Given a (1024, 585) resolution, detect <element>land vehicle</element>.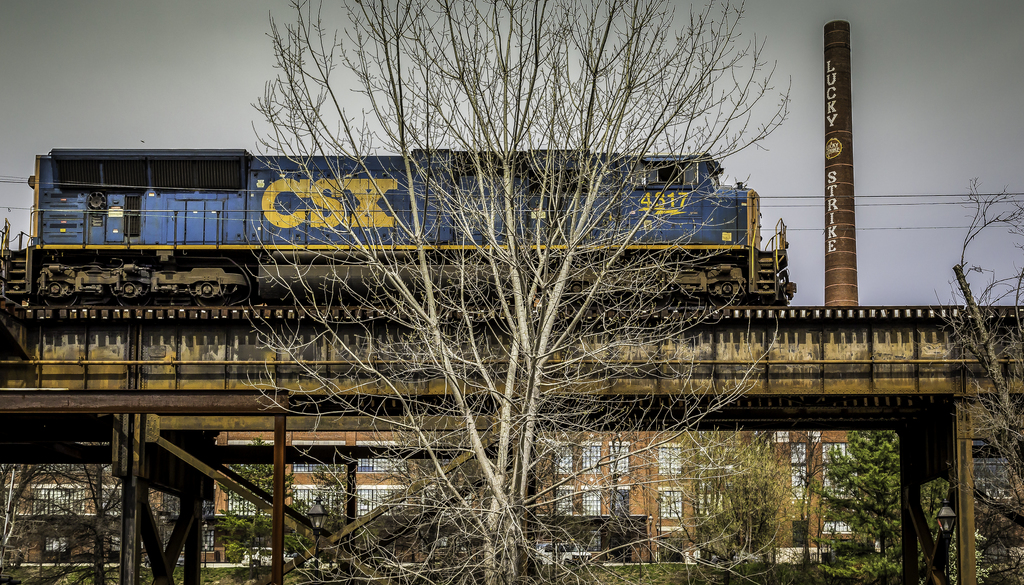
[0, 144, 794, 308].
